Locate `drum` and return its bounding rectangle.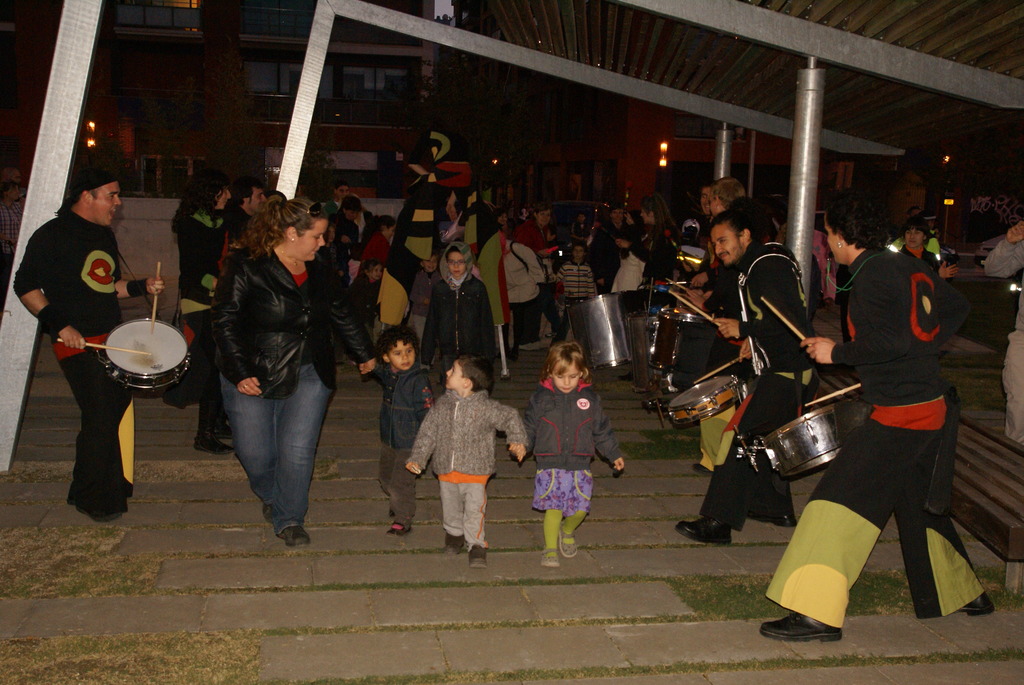
pyautogui.locateOnScreen(624, 315, 655, 395).
